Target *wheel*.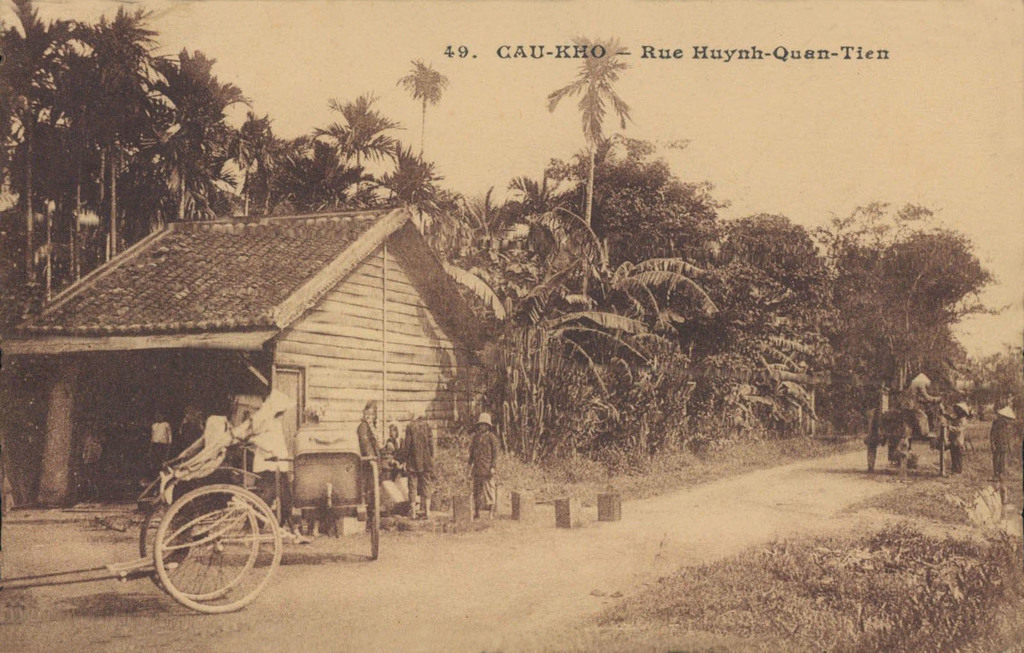
Target region: 273,464,285,540.
